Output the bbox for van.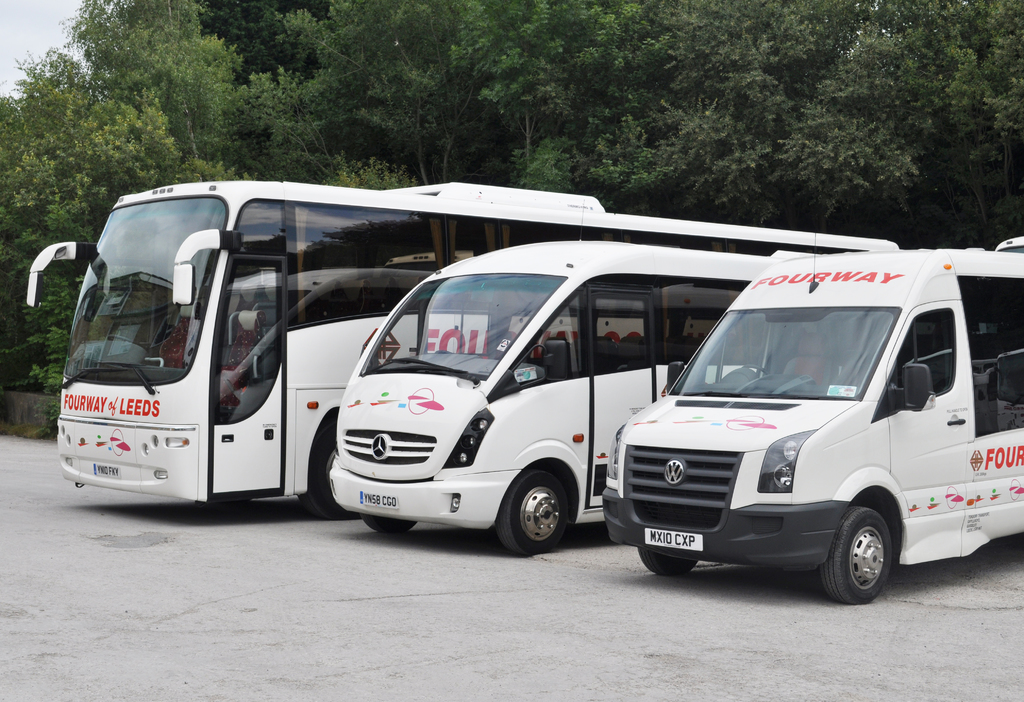
[602, 234, 1023, 603].
